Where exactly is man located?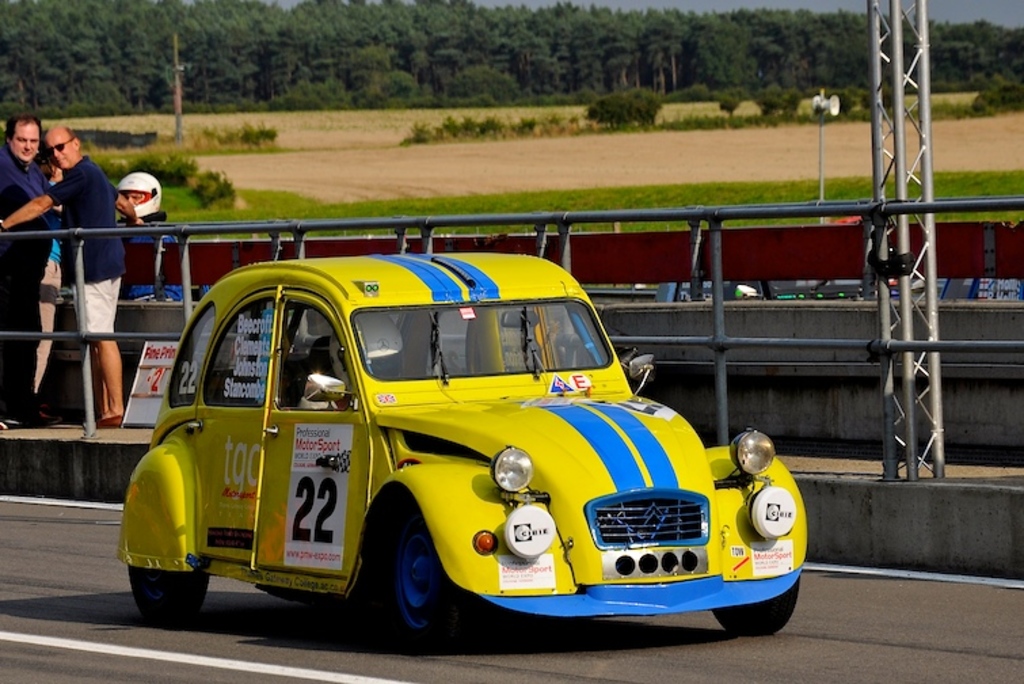
Its bounding box is bbox=[0, 124, 62, 438].
